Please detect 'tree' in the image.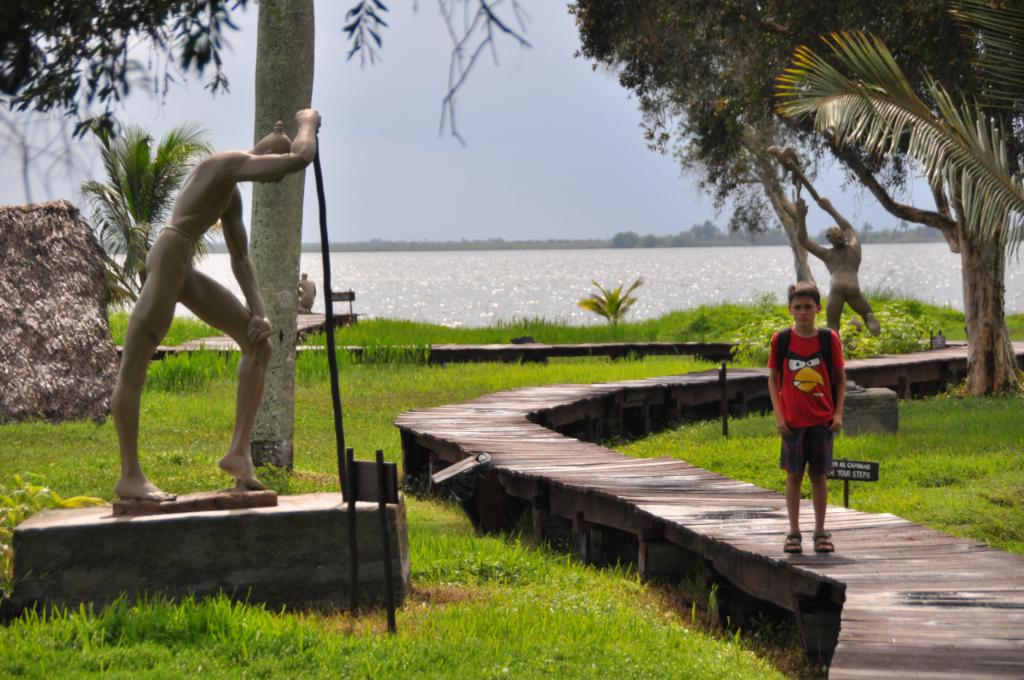
box=[558, 0, 1023, 410].
